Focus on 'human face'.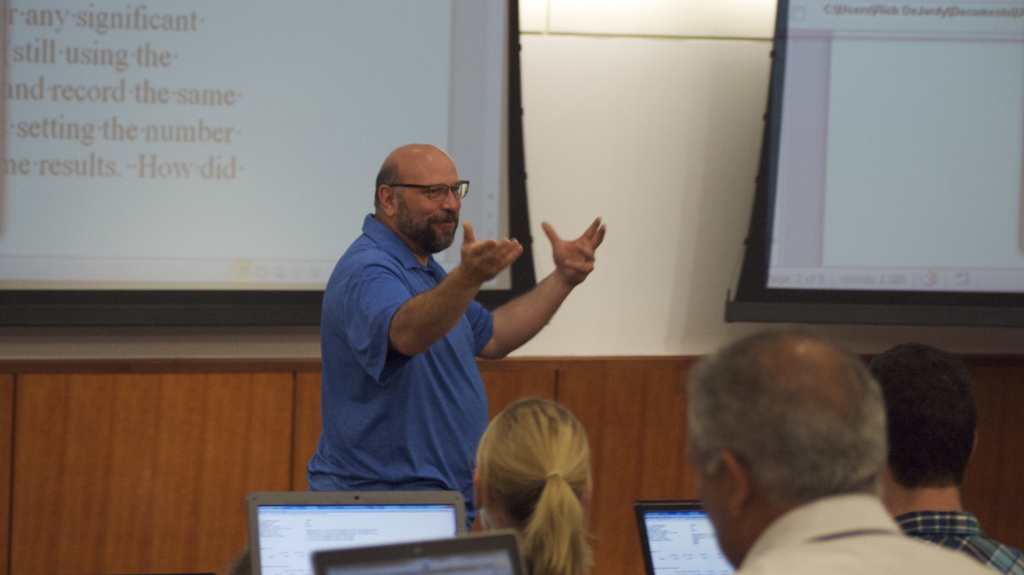
Focused at 399 155 464 250.
